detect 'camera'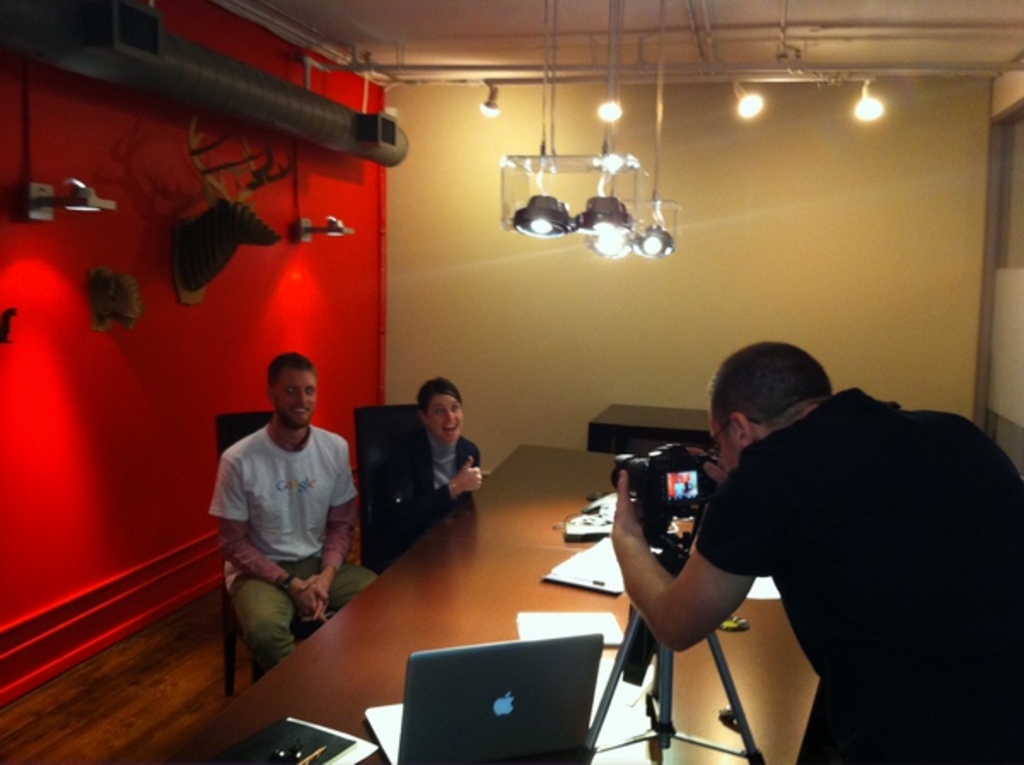
<bbox>611, 434, 717, 579</bbox>
